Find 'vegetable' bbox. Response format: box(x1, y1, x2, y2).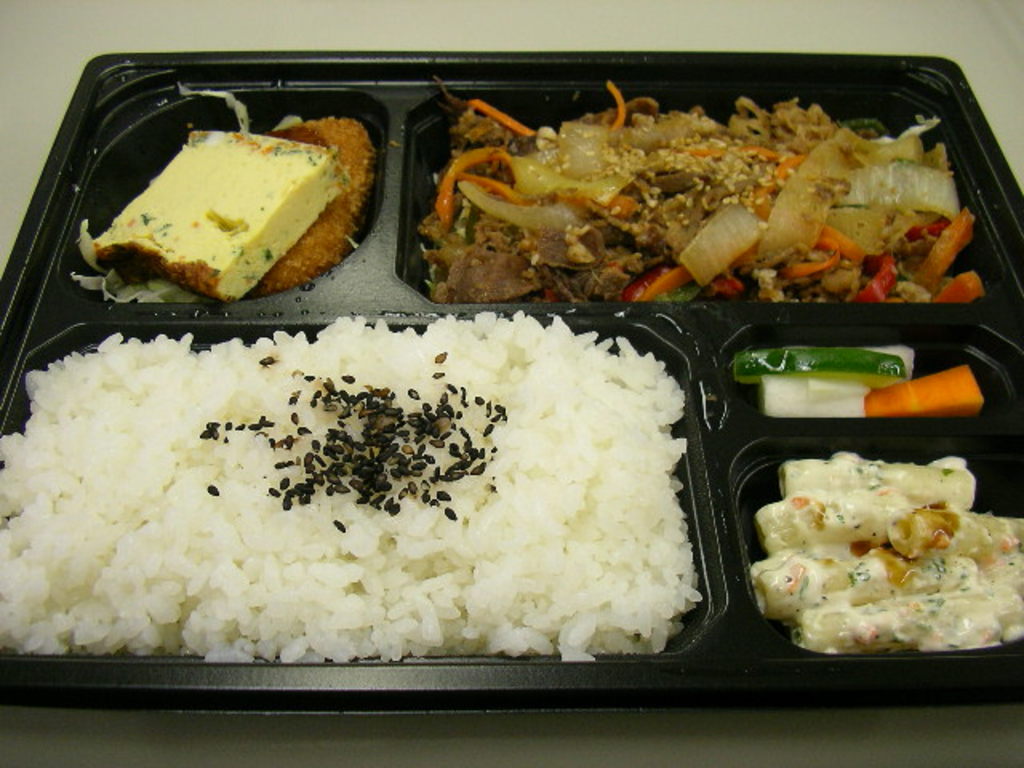
box(782, 235, 834, 277).
